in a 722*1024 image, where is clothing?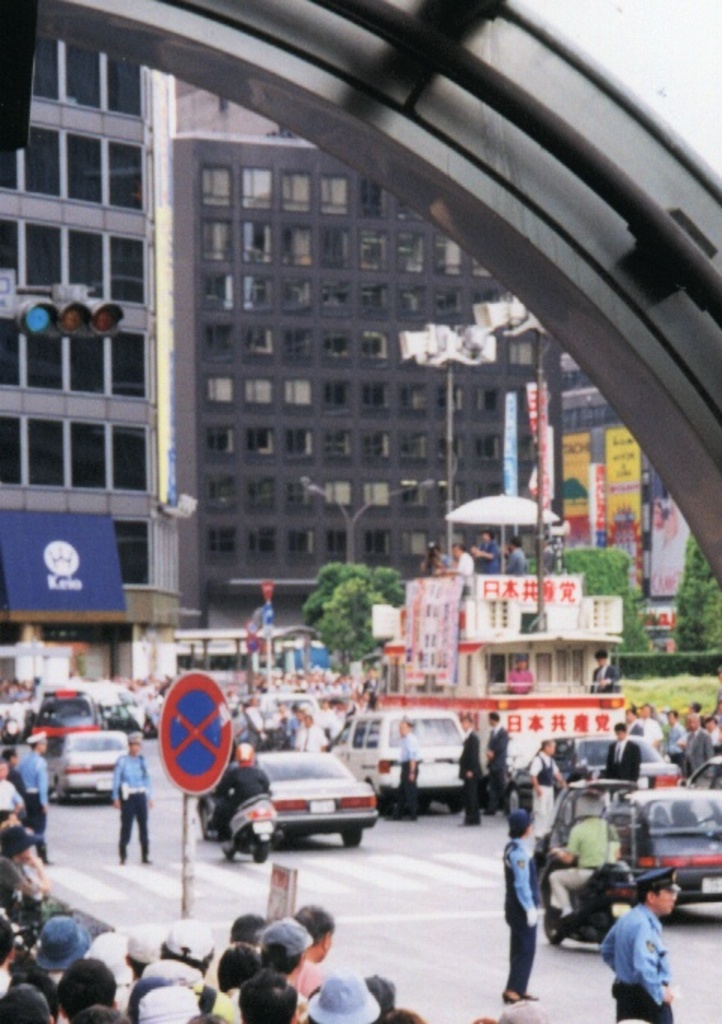
select_region(545, 806, 638, 917).
